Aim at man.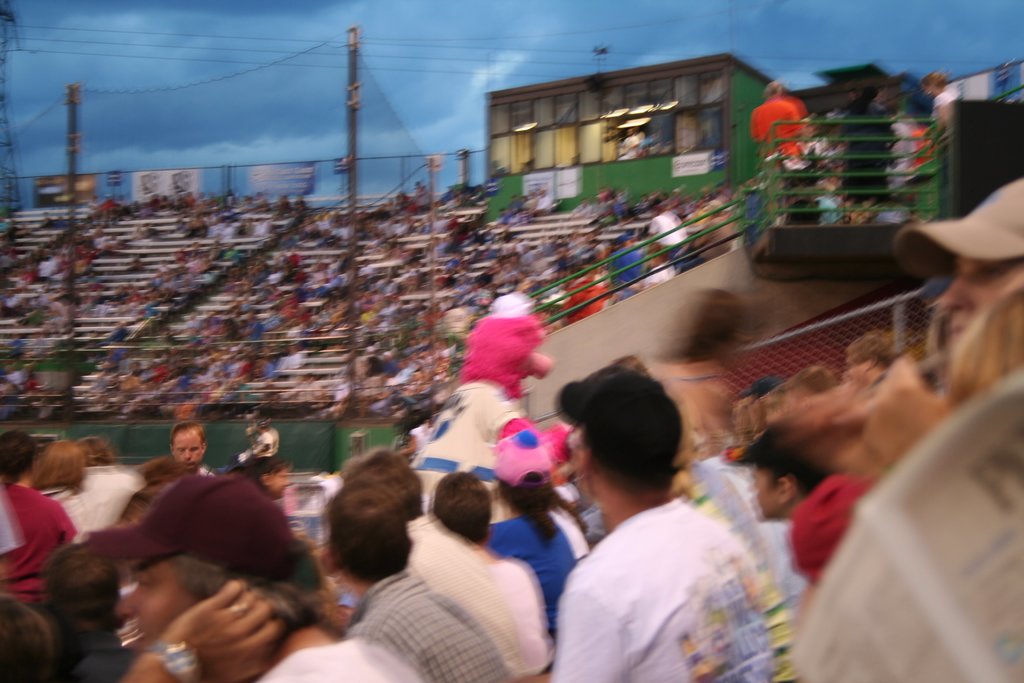
Aimed at 433:468:545:642.
